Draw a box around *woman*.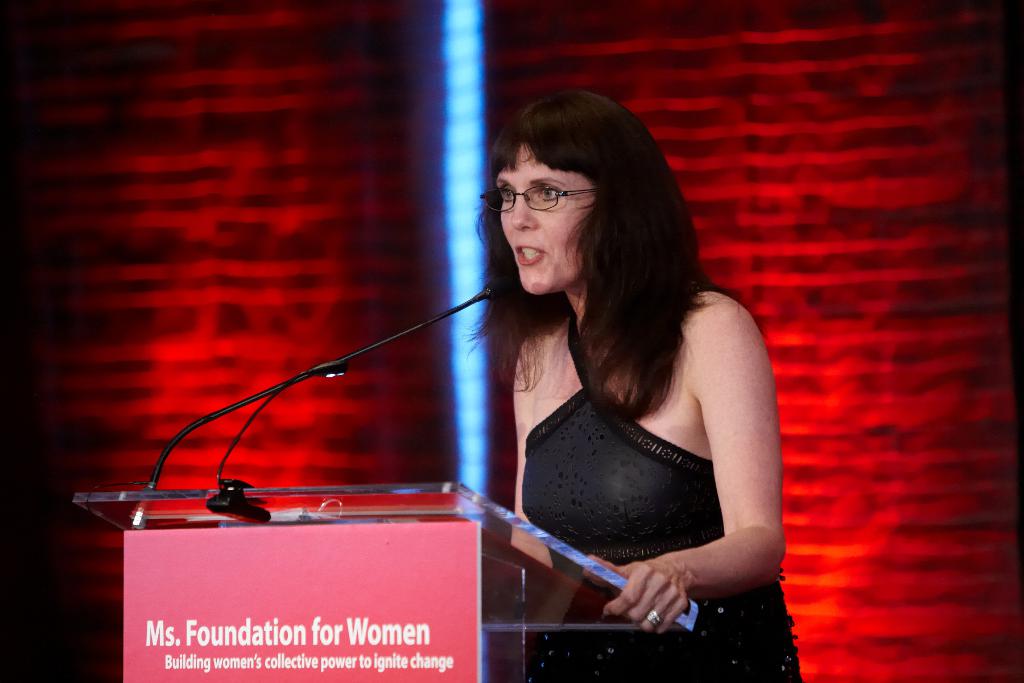
<bbox>469, 90, 800, 682</bbox>.
